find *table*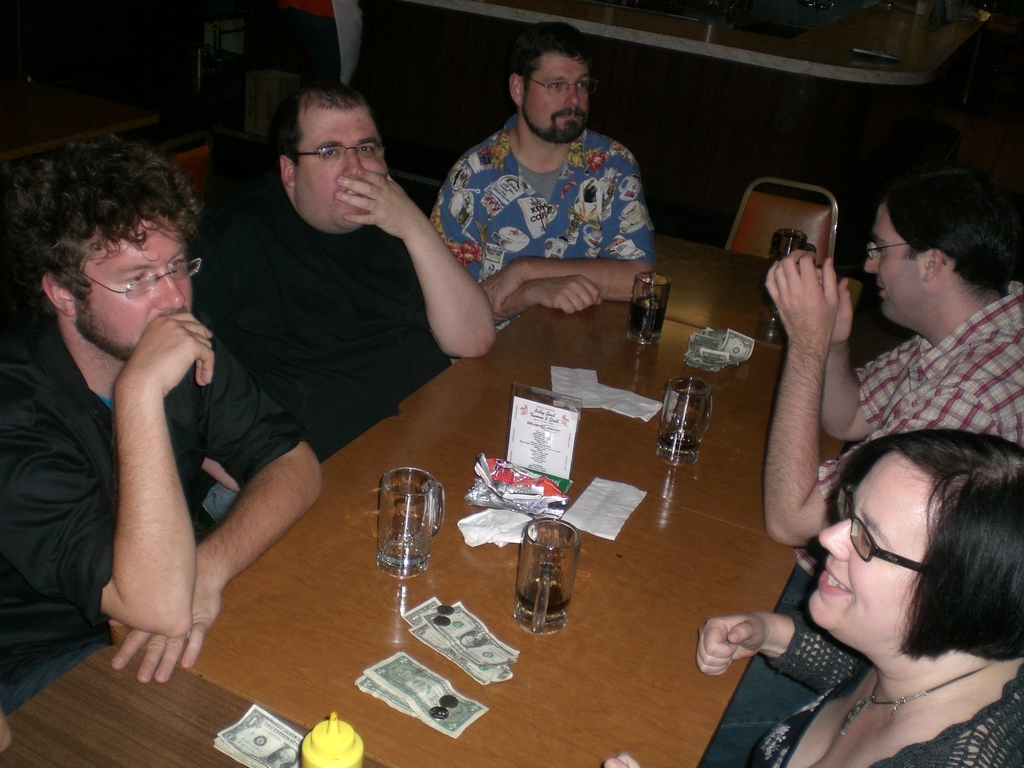
box=[615, 231, 860, 343]
